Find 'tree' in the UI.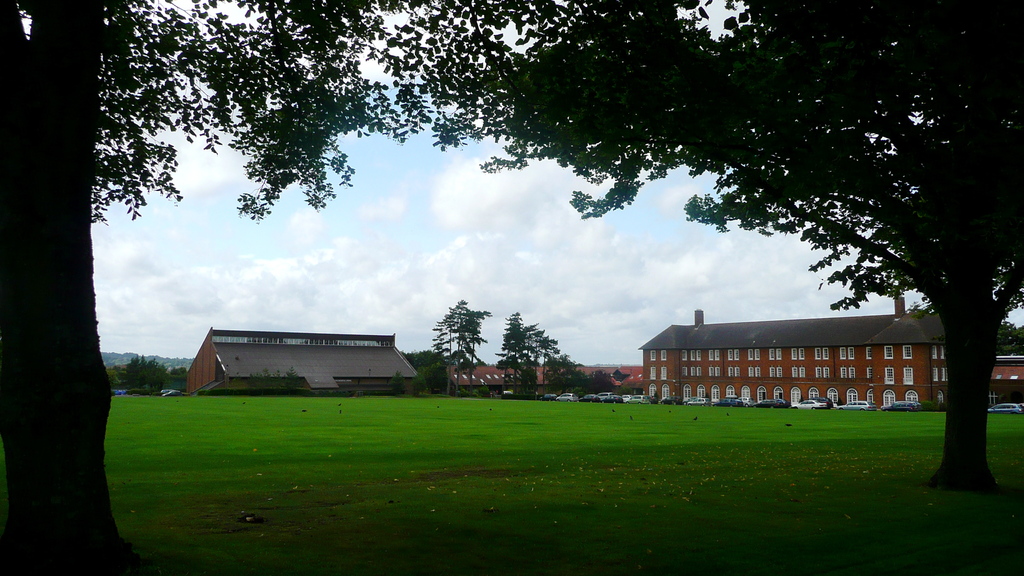
UI element at 0 0 456 575.
